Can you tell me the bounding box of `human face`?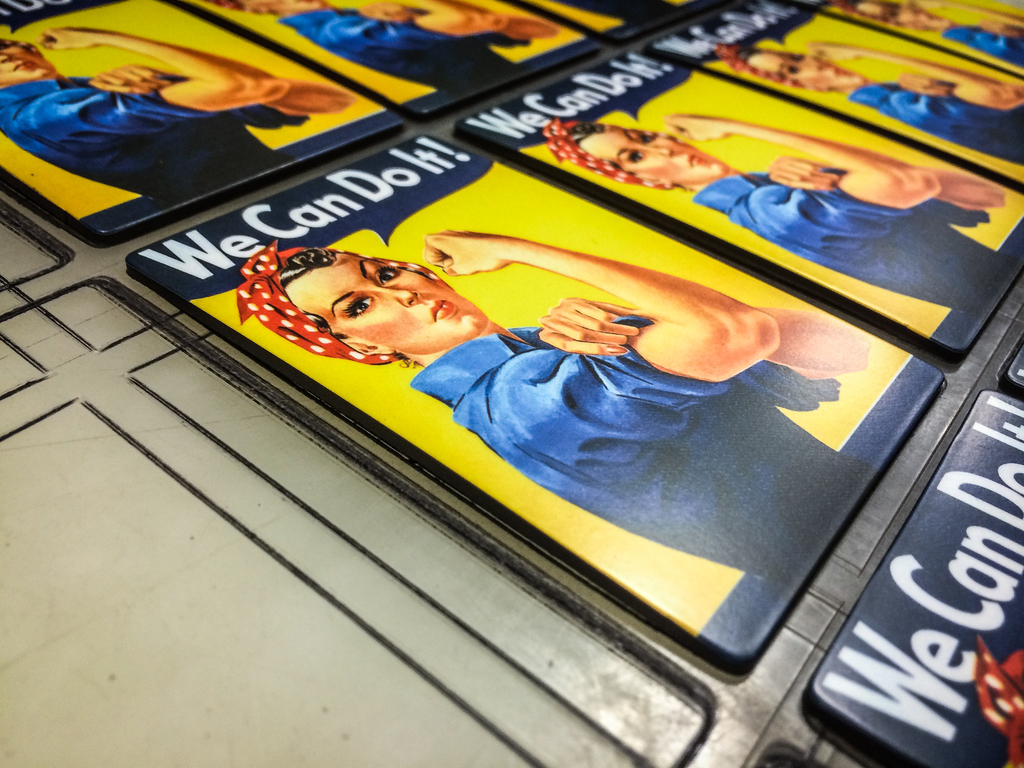
752:56:861:95.
